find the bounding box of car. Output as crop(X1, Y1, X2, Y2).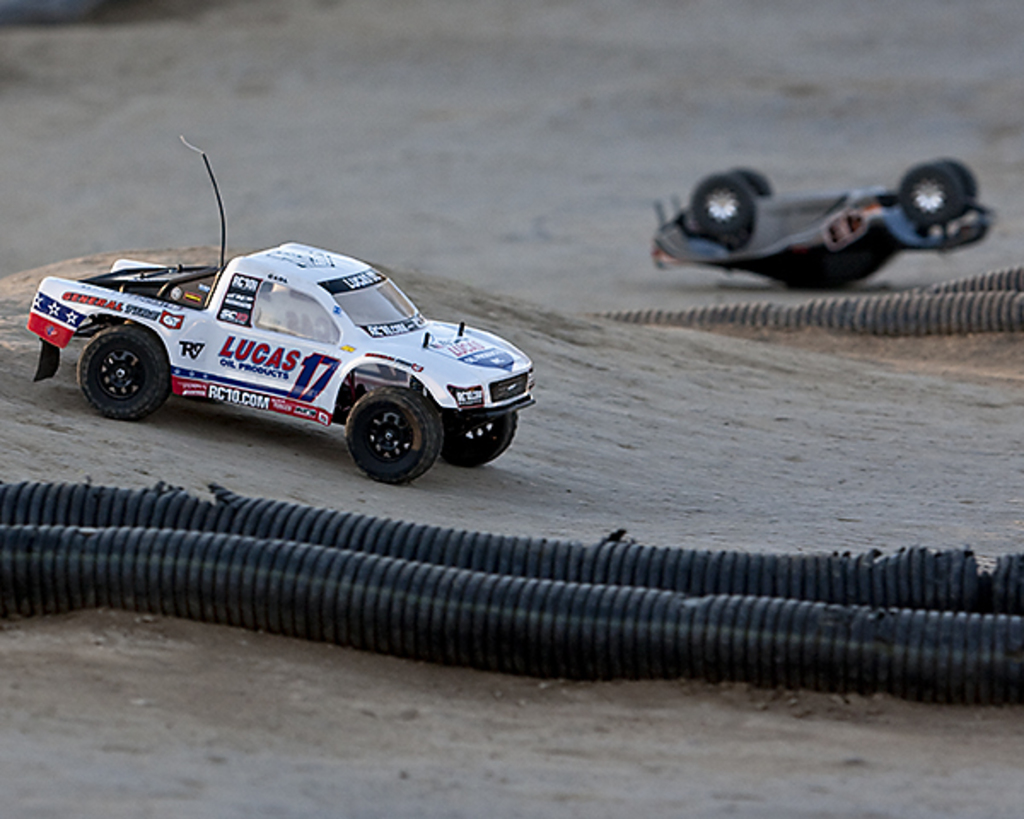
crop(56, 188, 531, 473).
